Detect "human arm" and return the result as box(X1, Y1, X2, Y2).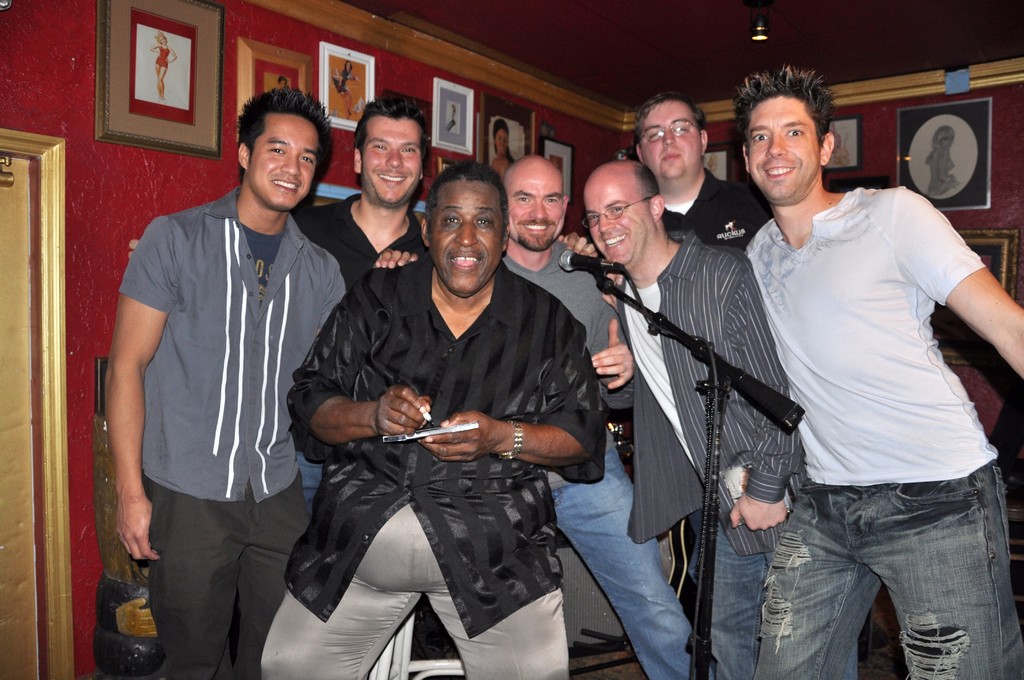
box(899, 197, 1023, 382).
